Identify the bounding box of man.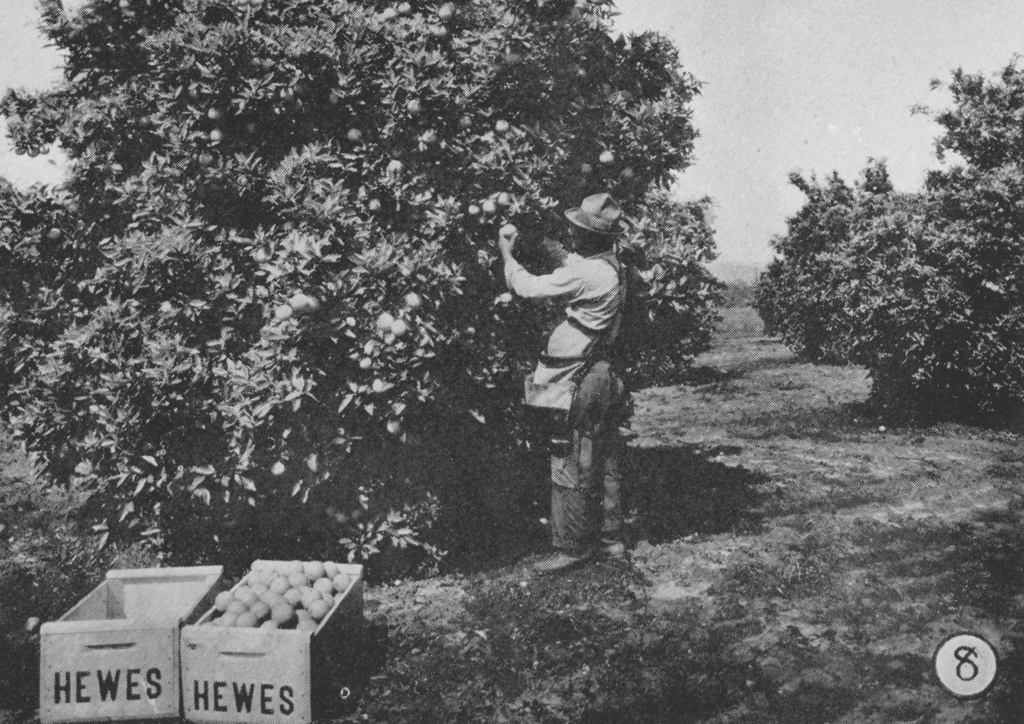
486:174:653:583.
